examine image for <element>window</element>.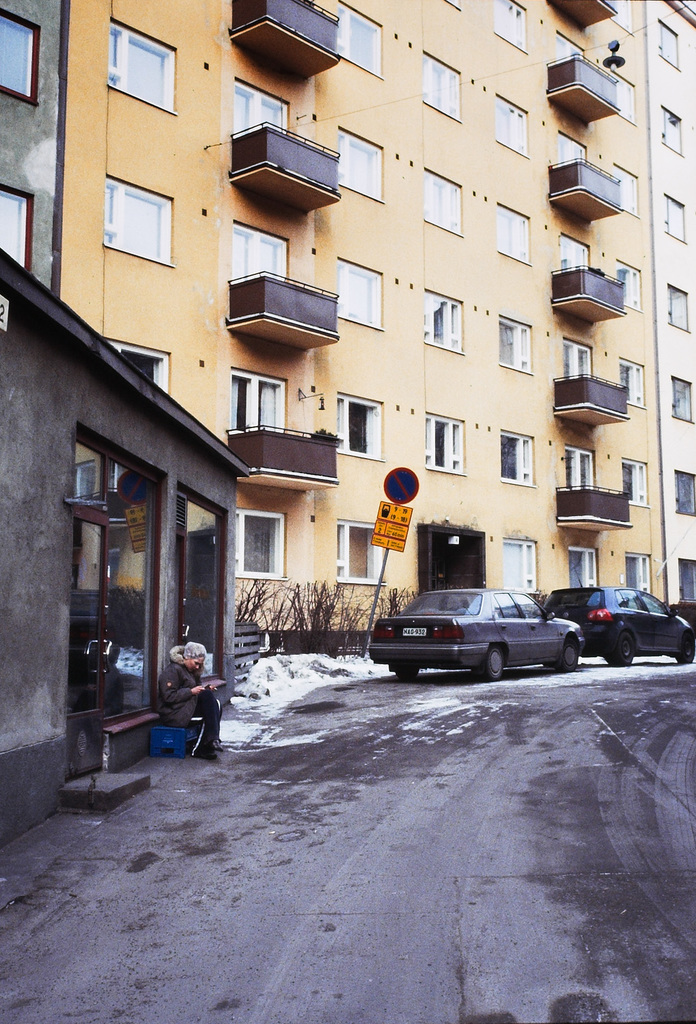
Examination result: [96,178,178,268].
